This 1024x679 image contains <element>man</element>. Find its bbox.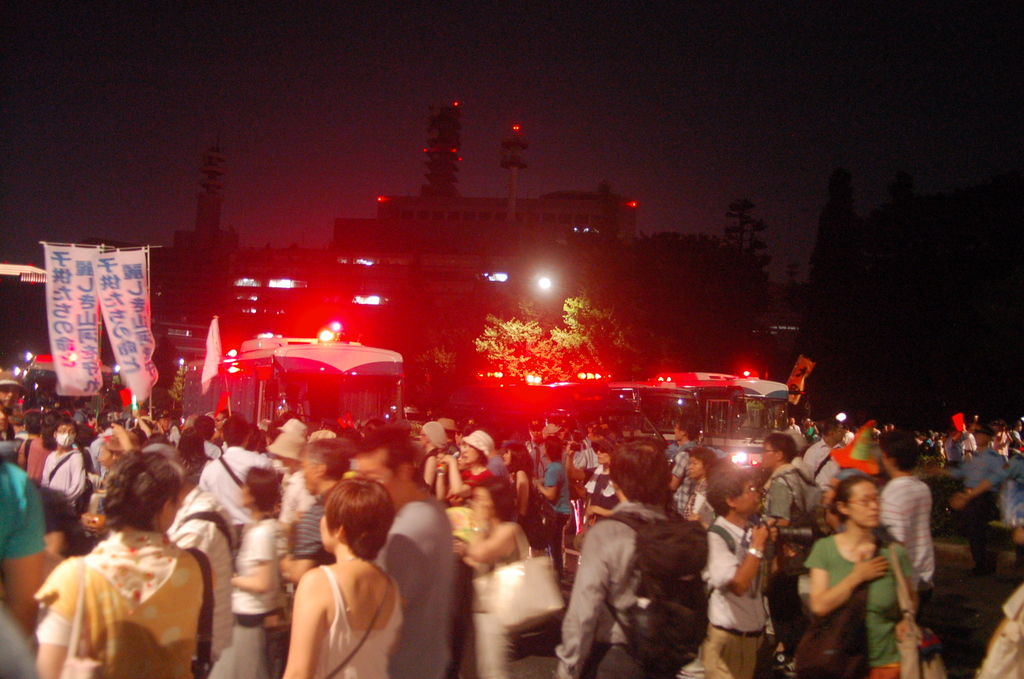
<bbox>888, 423, 895, 434</bbox>.
